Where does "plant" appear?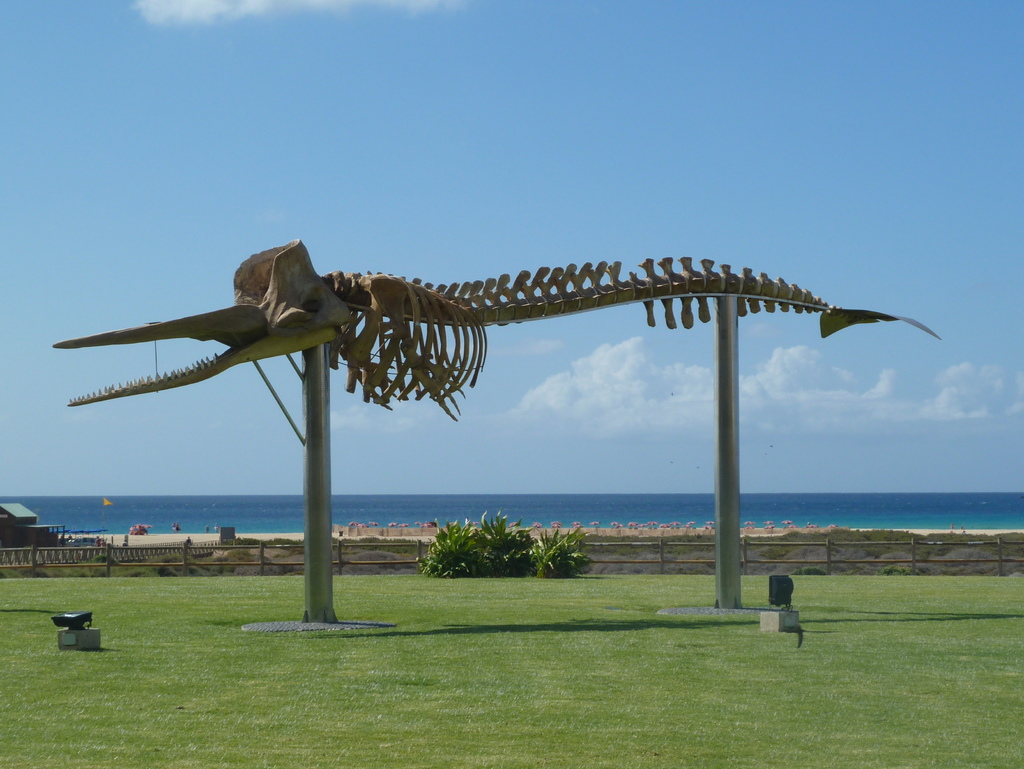
Appears at (x1=419, y1=522, x2=580, y2=586).
